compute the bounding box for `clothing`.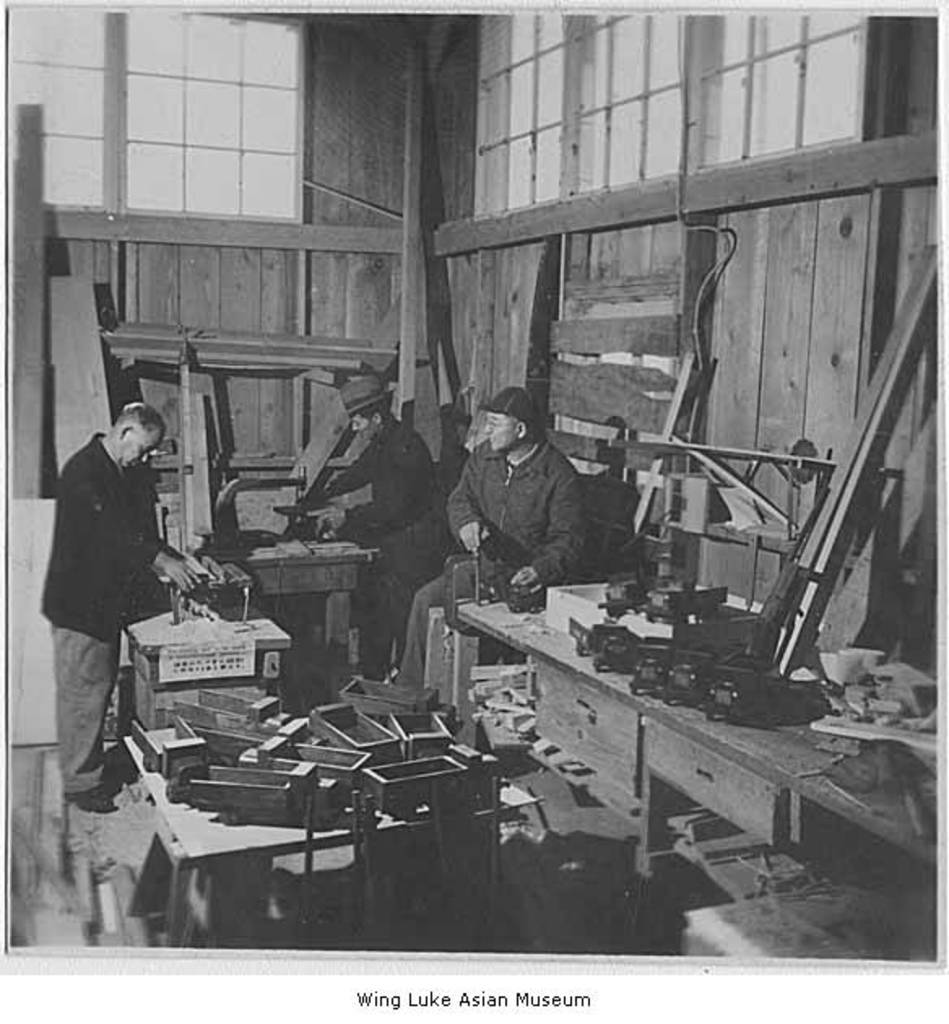
detection(314, 416, 450, 681).
